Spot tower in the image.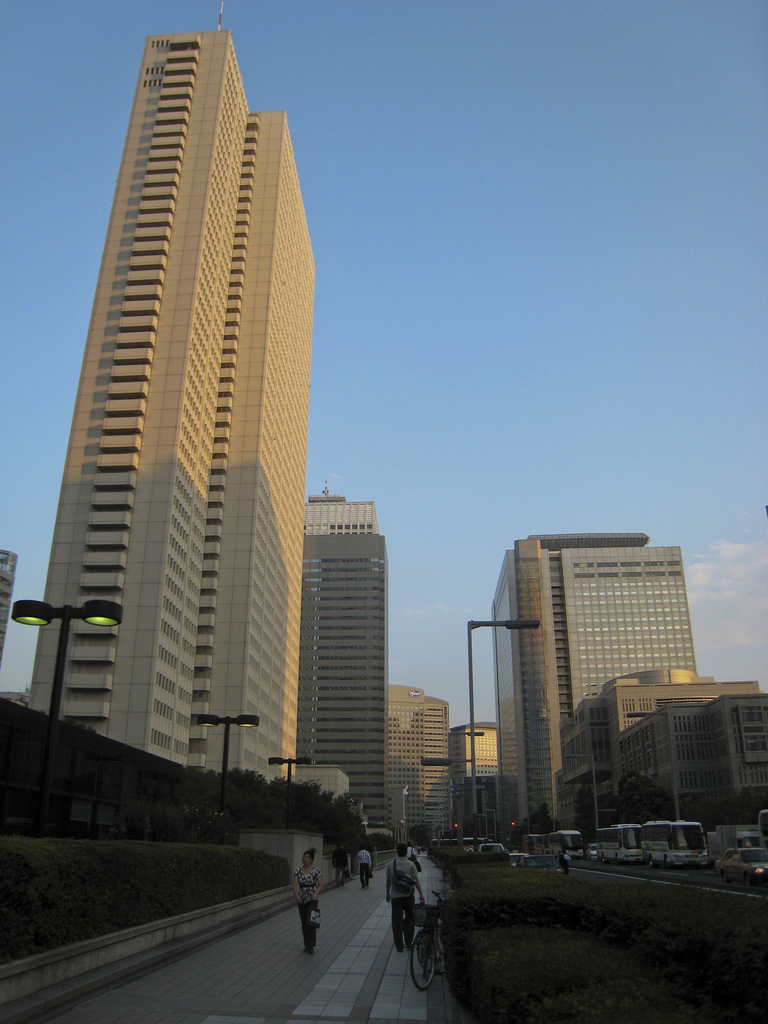
tower found at [x1=481, y1=531, x2=767, y2=844].
